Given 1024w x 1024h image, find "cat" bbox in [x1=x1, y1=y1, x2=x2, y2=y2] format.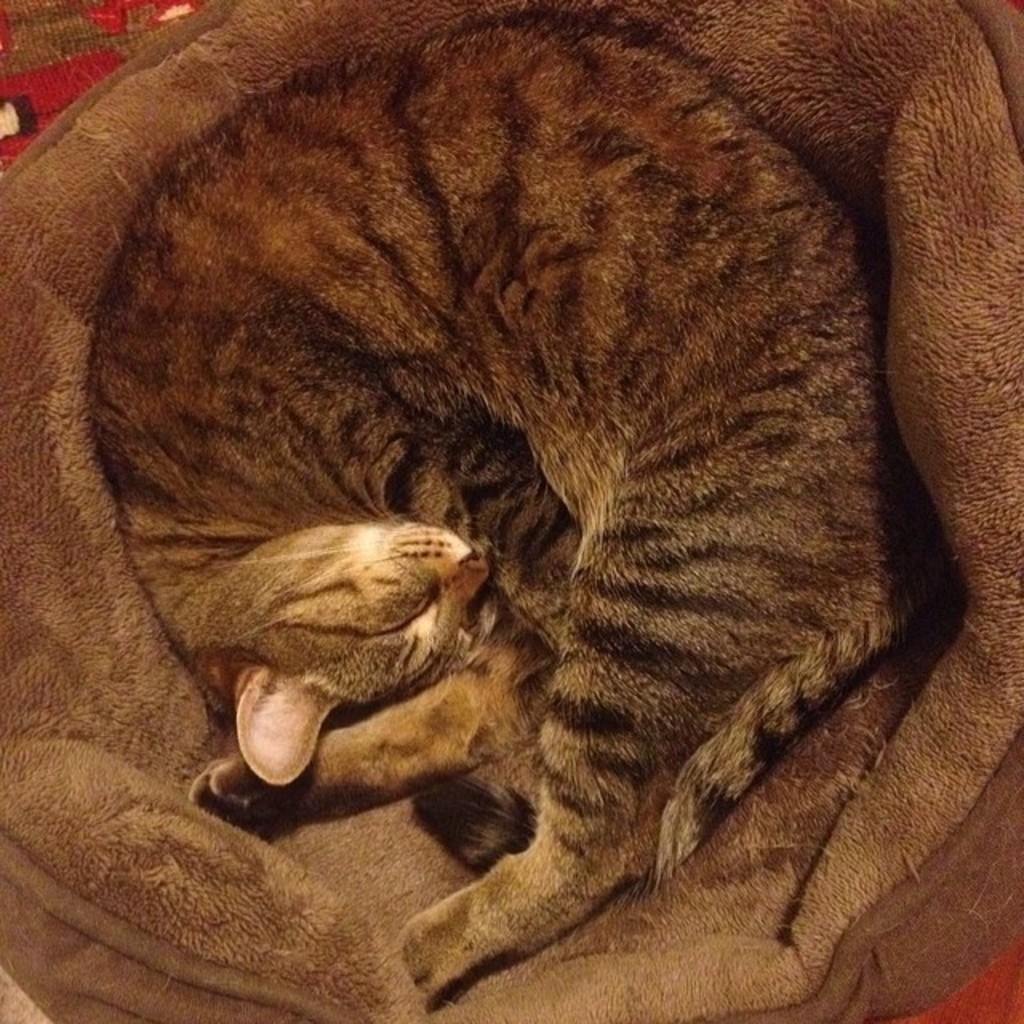
[x1=75, y1=10, x2=910, y2=992].
